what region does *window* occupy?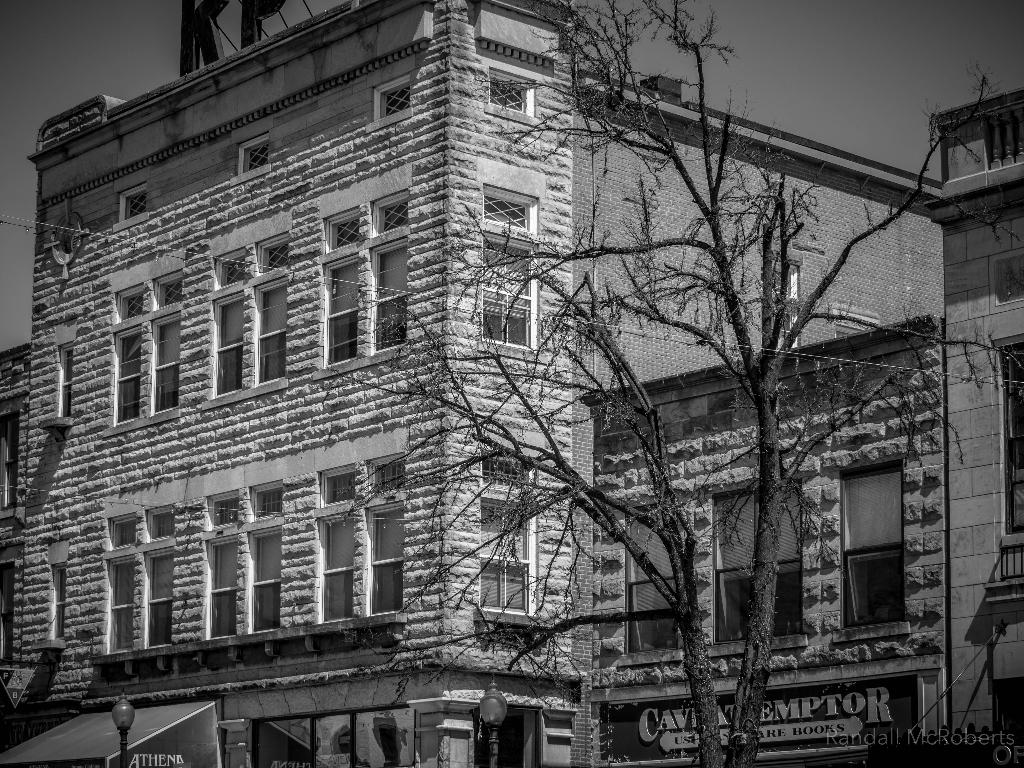
<box>0,560,13,663</box>.
